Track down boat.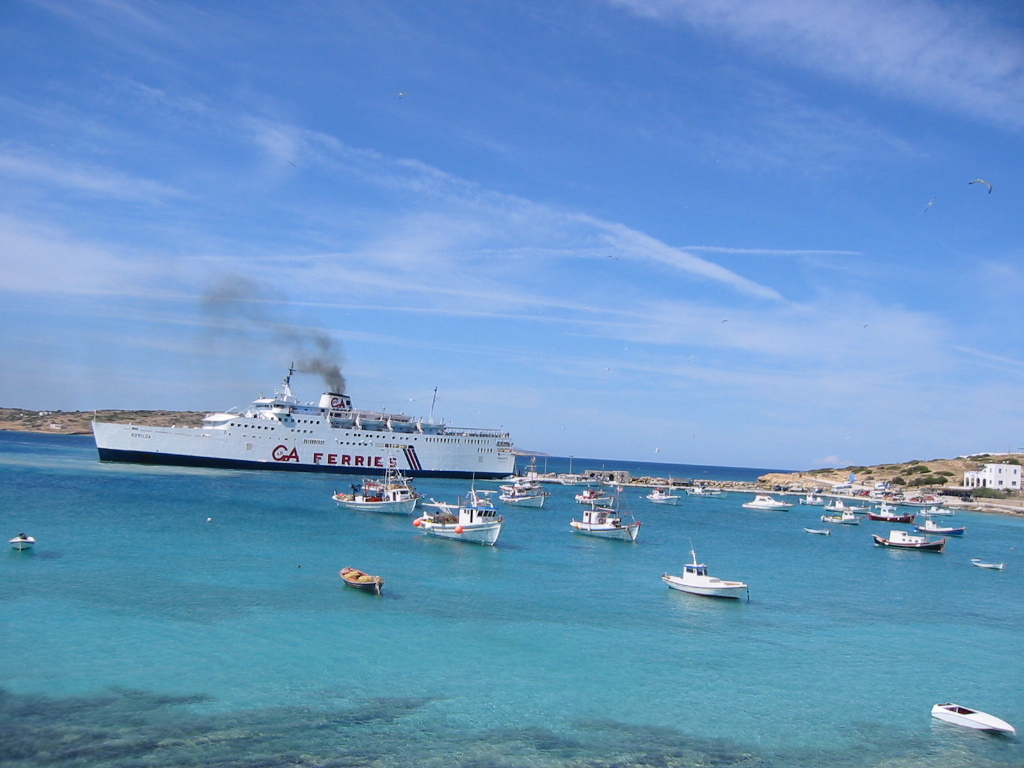
Tracked to 635/482/684/515.
